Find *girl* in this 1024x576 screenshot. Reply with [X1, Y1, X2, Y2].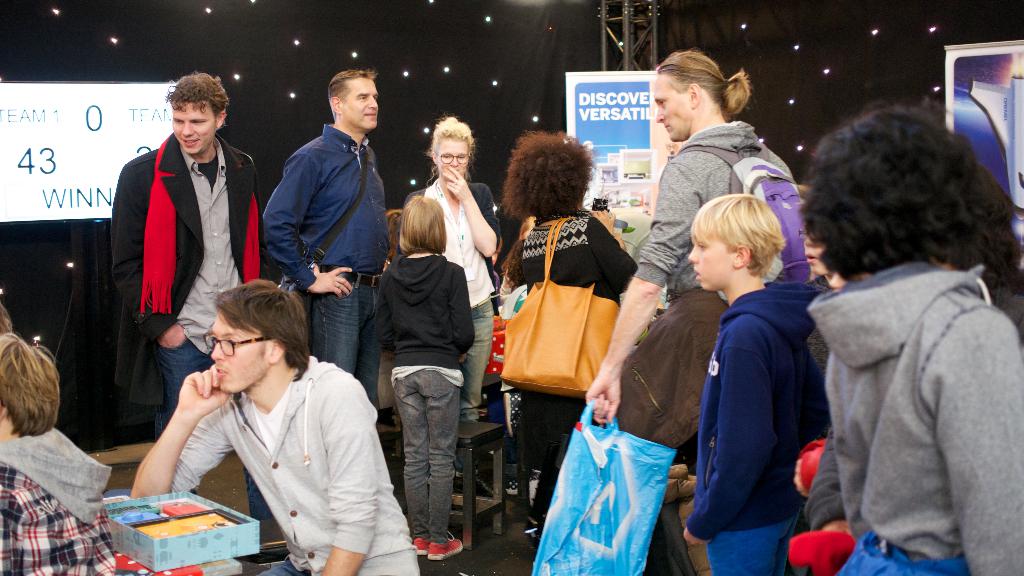
[399, 120, 499, 481].
